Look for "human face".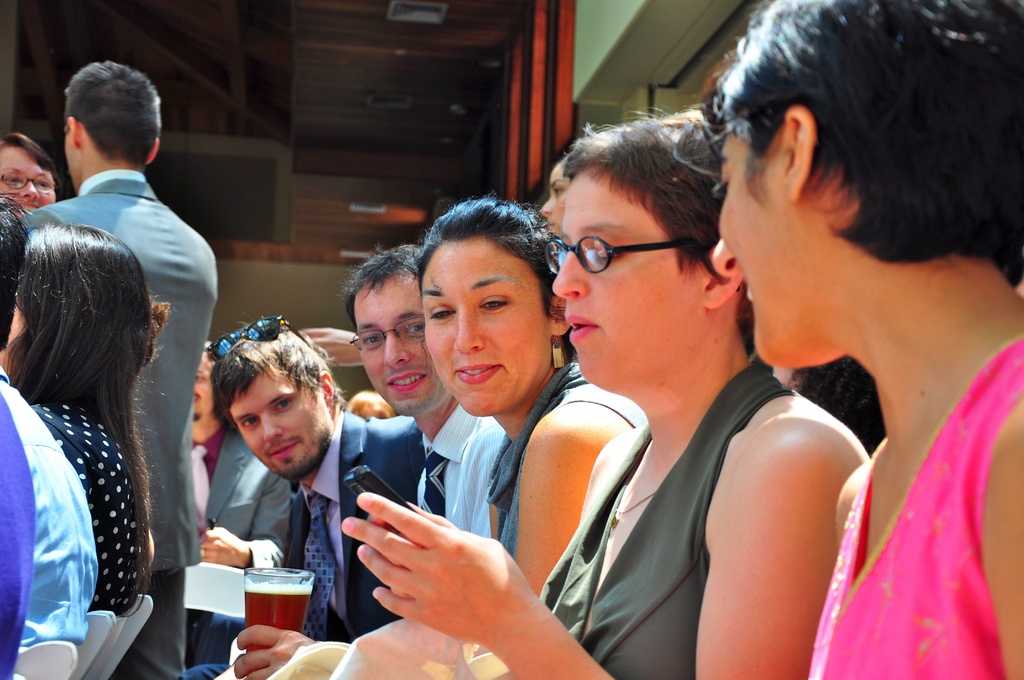
Found: box(417, 219, 557, 425).
